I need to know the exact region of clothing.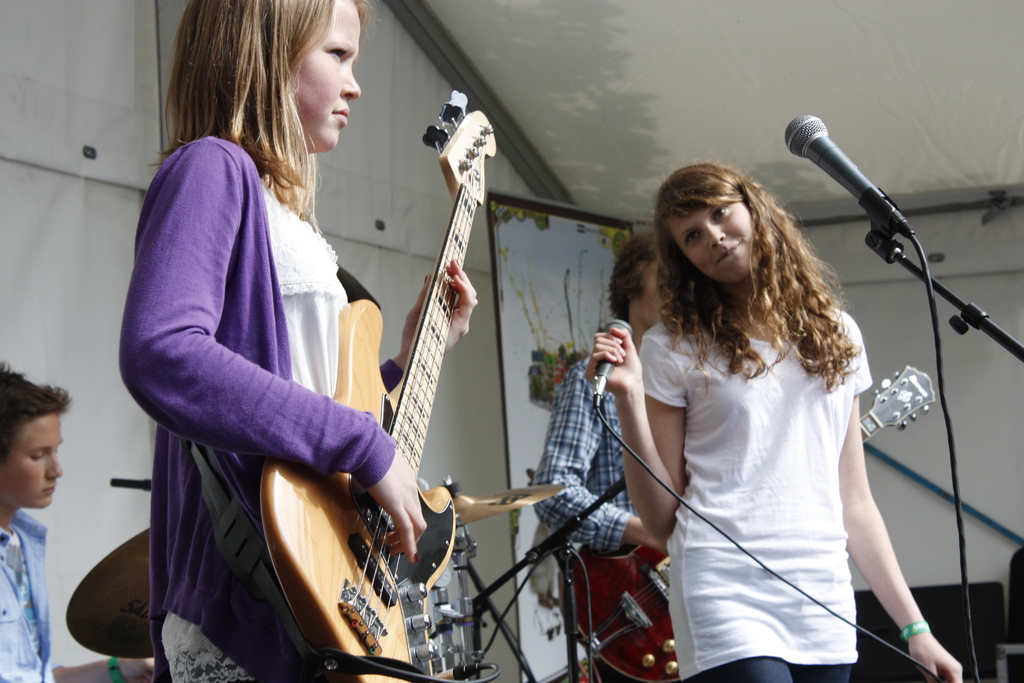
Region: x1=614 y1=315 x2=872 y2=682.
